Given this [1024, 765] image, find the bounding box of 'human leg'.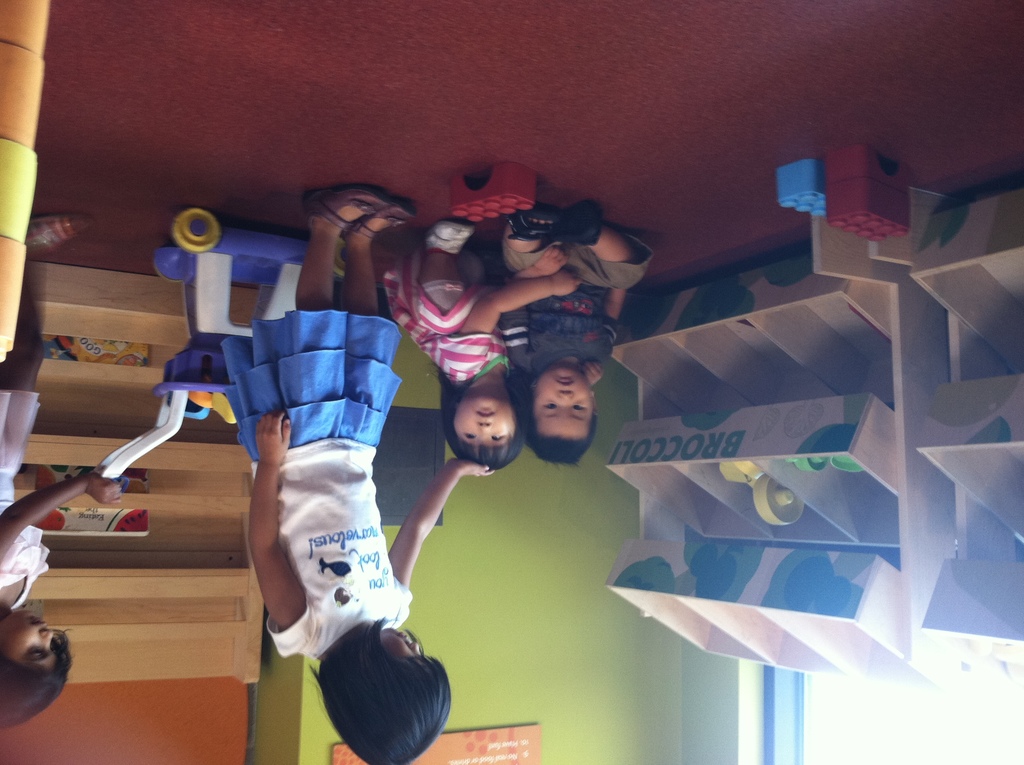
[297,189,390,314].
